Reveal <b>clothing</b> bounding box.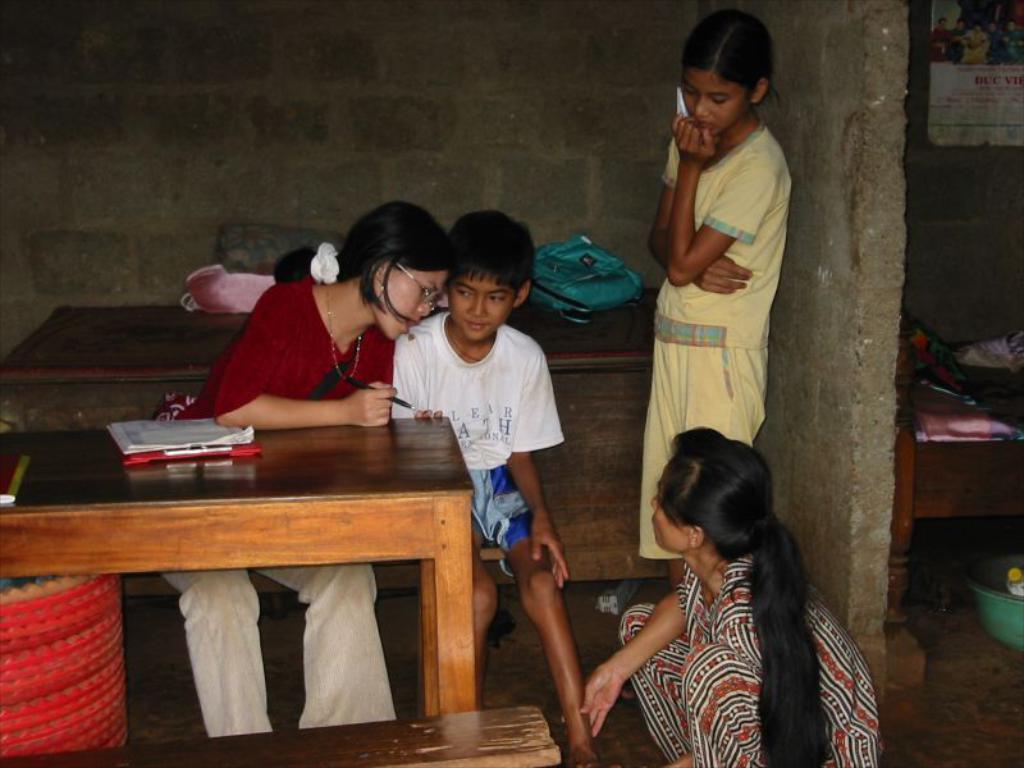
Revealed: region(659, 120, 782, 566).
